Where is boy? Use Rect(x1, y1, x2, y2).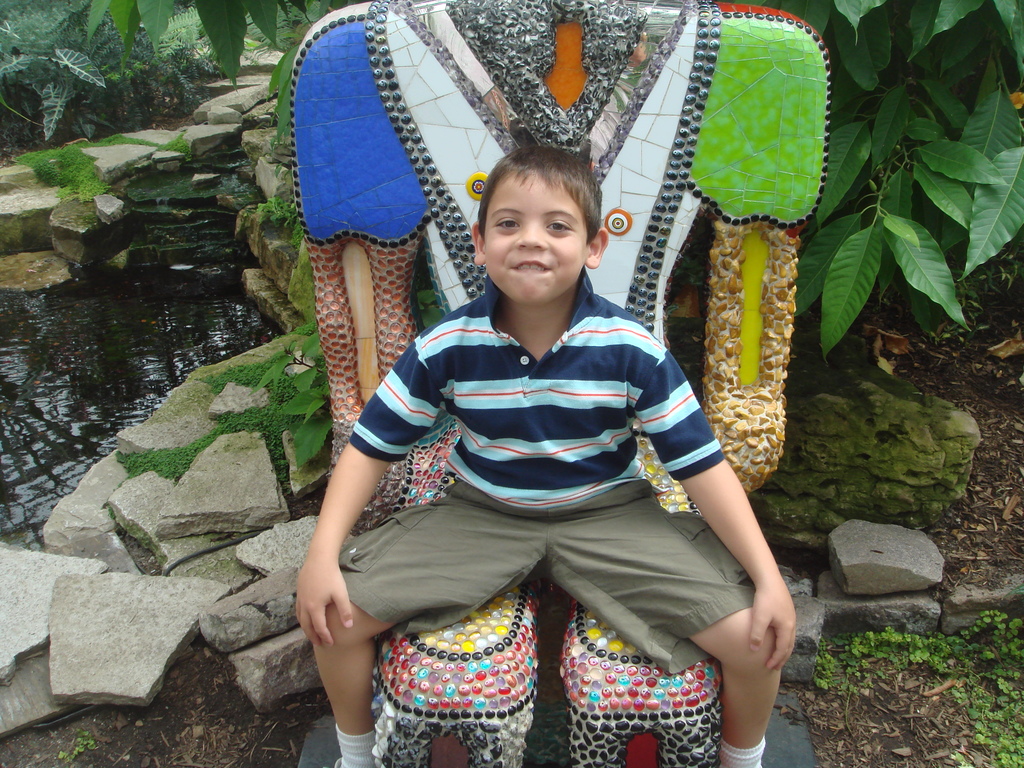
Rect(295, 152, 796, 767).
